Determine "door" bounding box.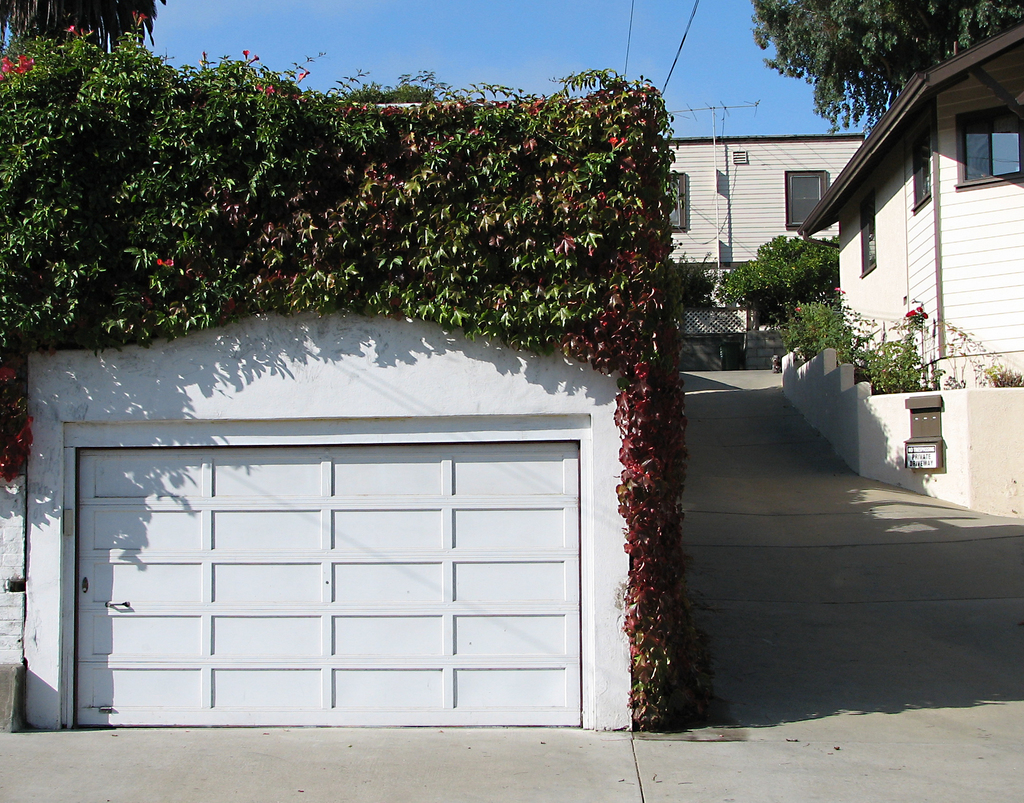
Determined: x1=72, y1=440, x2=580, y2=727.
